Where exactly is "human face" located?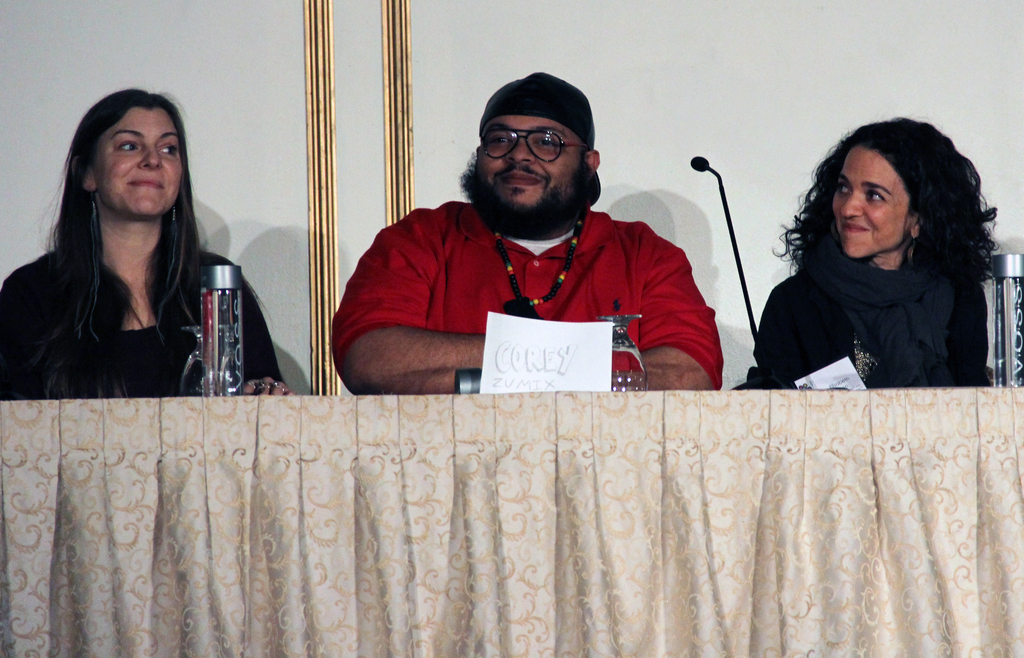
Its bounding box is 832, 144, 916, 272.
